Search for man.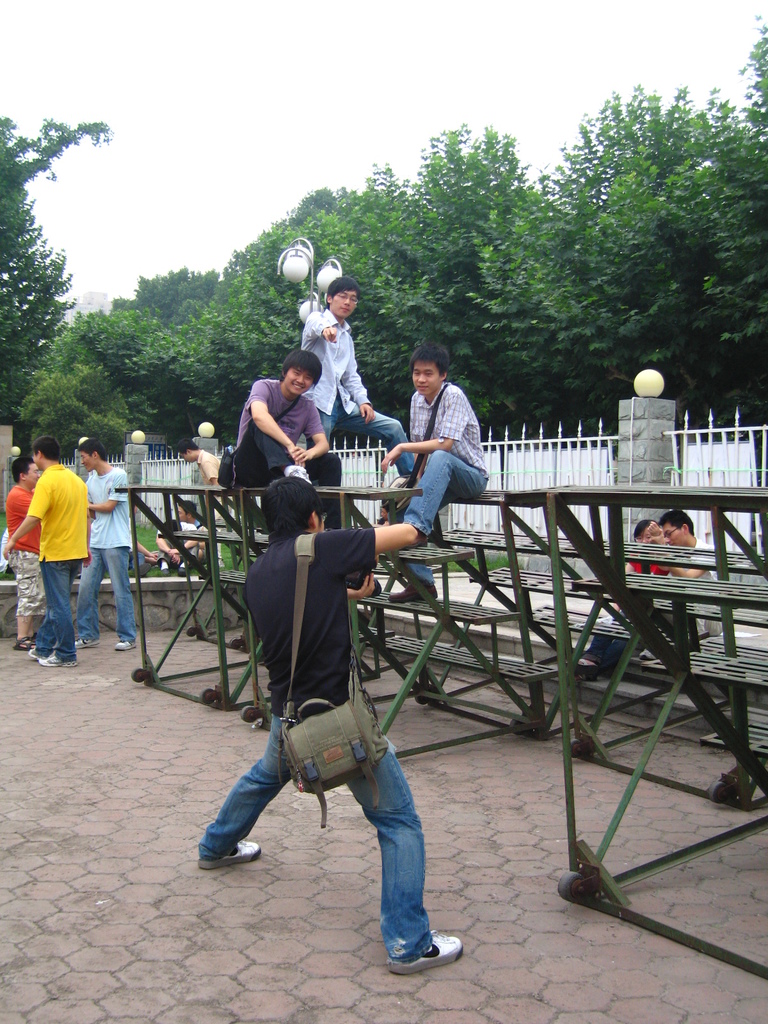
Found at detection(387, 342, 496, 541).
